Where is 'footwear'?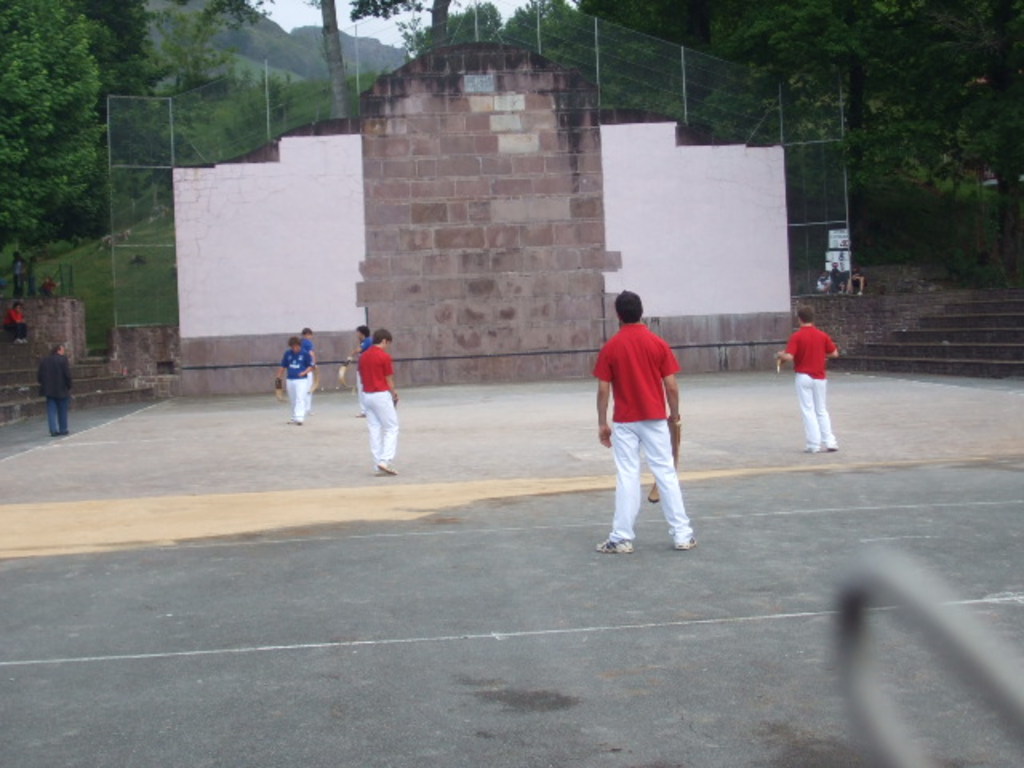
x1=802, y1=437, x2=816, y2=456.
